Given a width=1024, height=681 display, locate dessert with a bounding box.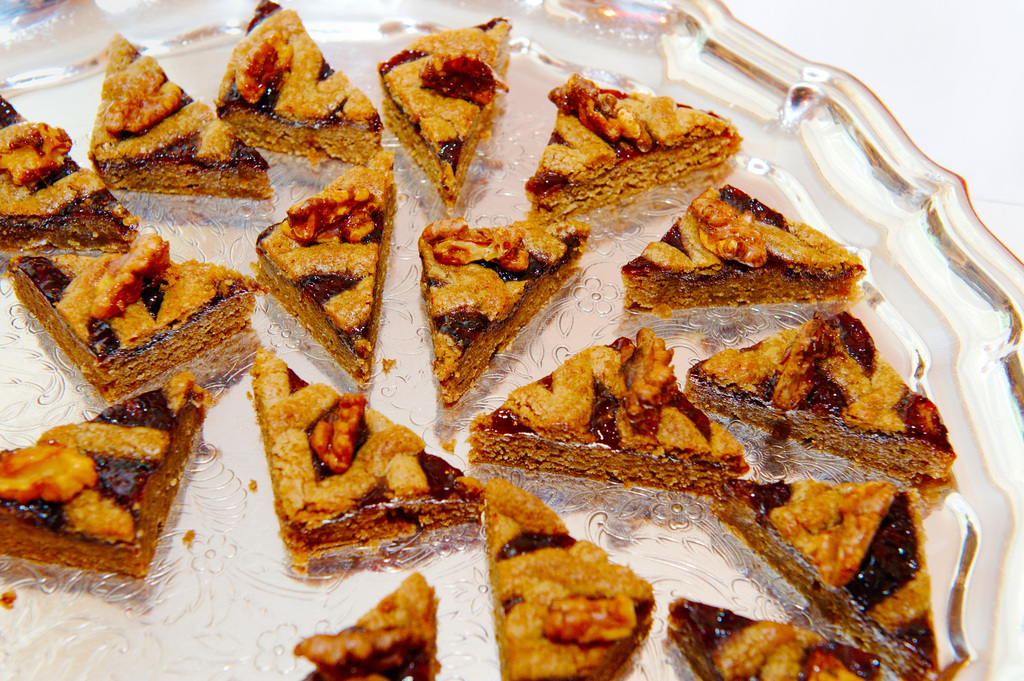
Located: crop(708, 472, 939, 677).
